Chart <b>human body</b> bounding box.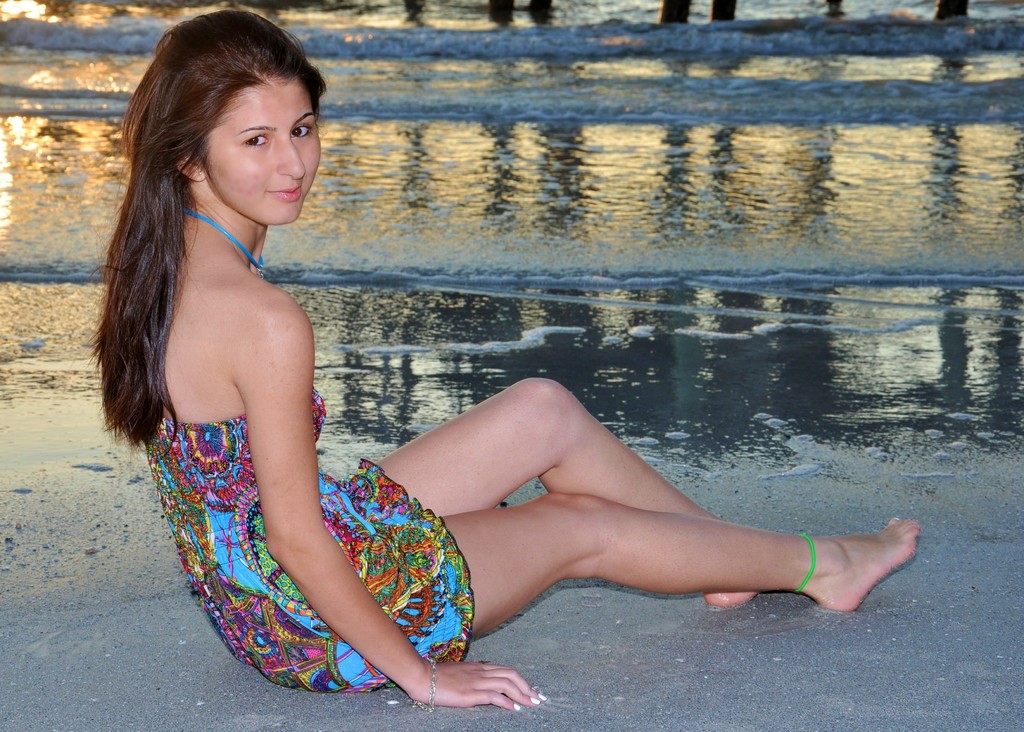
Charted: Rect(86, 9, 917, 713).
